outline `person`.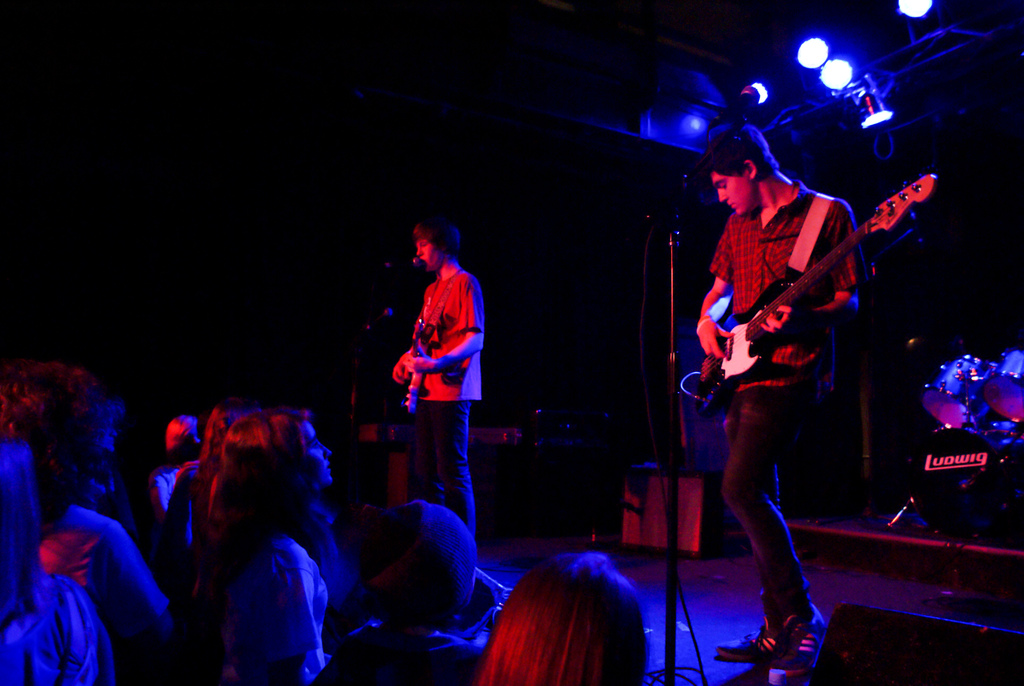
Outline: bbox=(388, 214, 484, 535).
